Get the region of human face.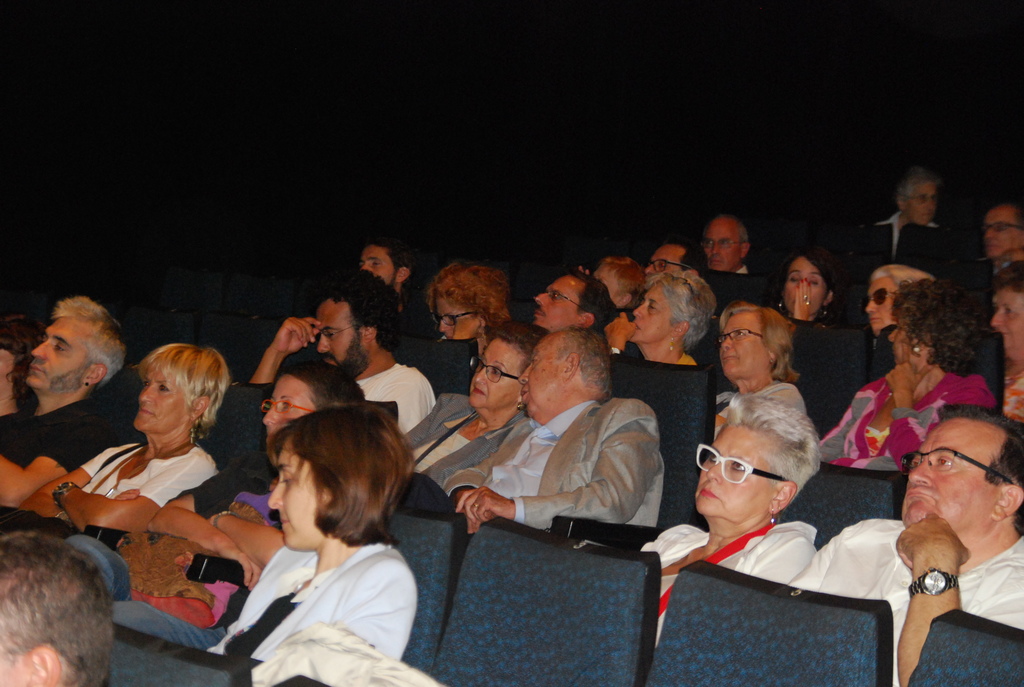
pyautogui.locateOnScreen(268, 439, 317, 550).
